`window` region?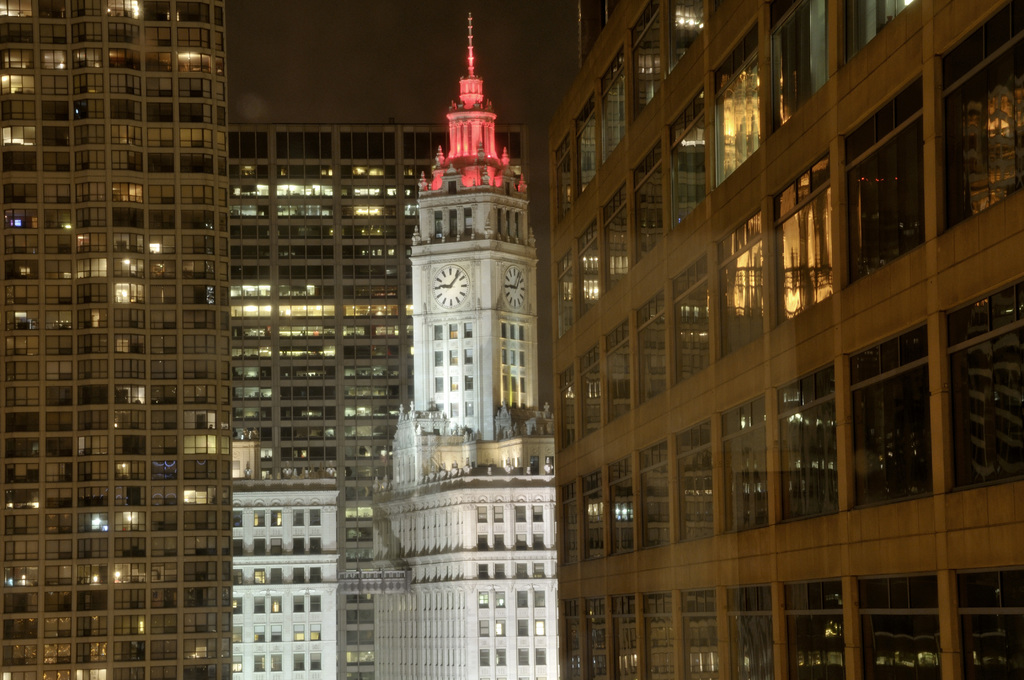
bbox(472, 498, 559, 679)
